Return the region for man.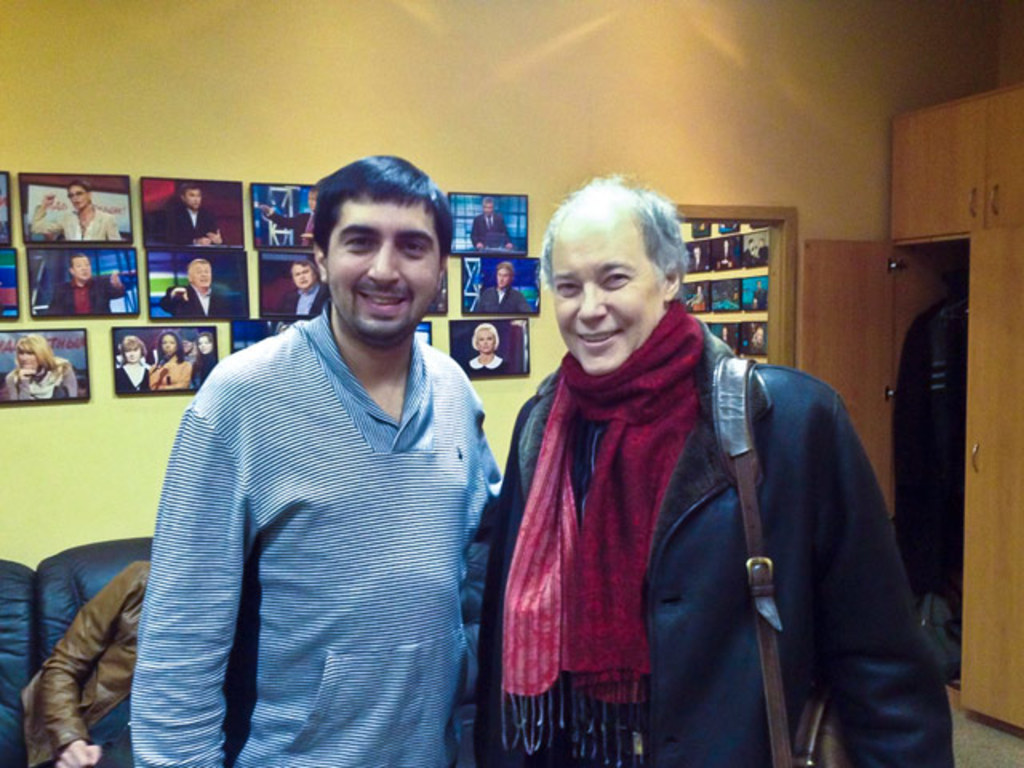
[16,554,171,766].
